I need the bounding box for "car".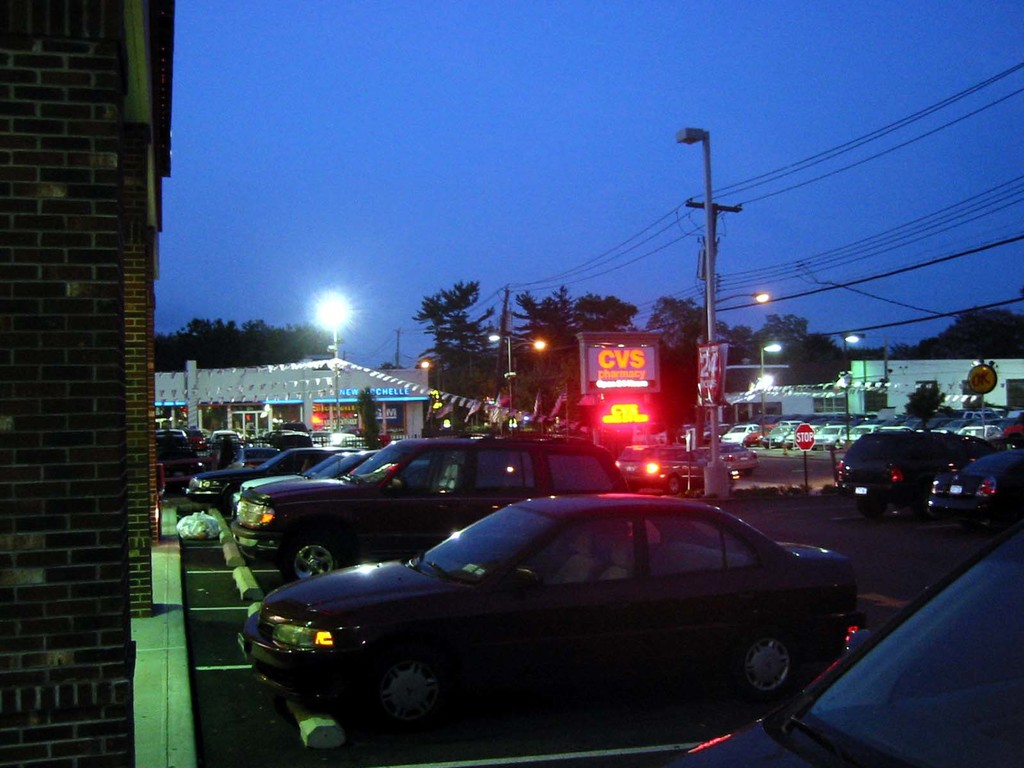
Here it is: [158,431,218,488].
